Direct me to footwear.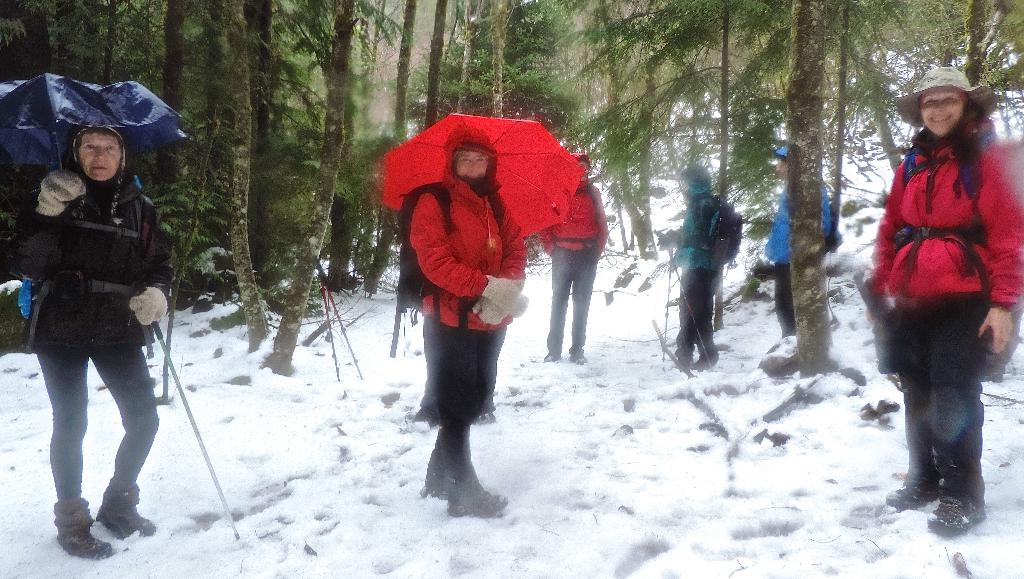
Direction: bbox=[692, 342, 714, 367].
